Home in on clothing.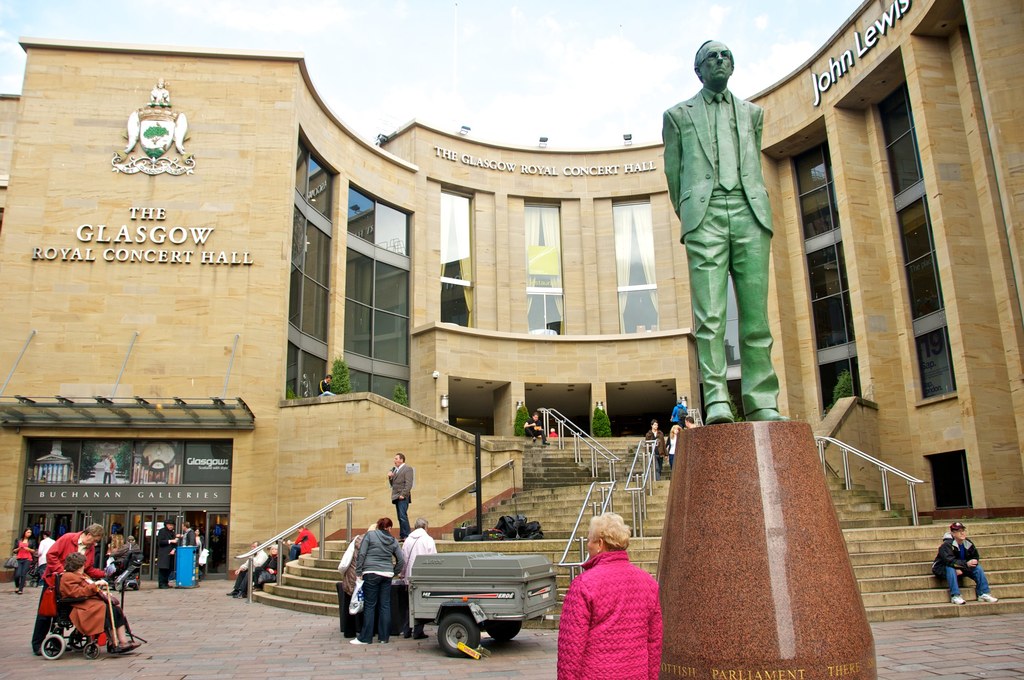
Homed in at 111 542 142 576.
